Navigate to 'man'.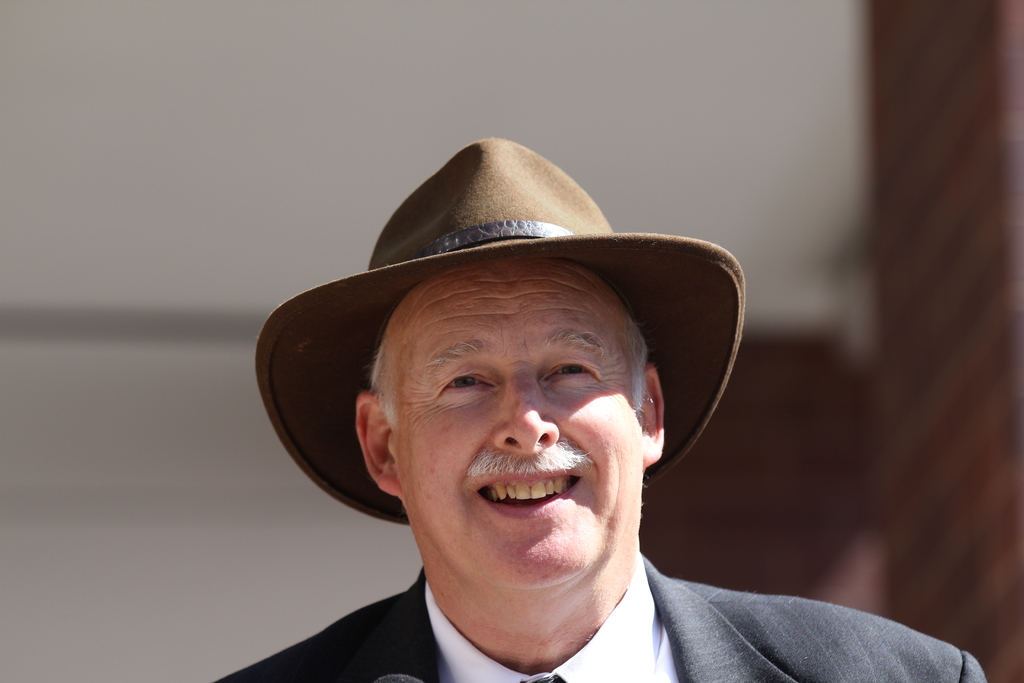
Navigation target: [213,138,990,682].
